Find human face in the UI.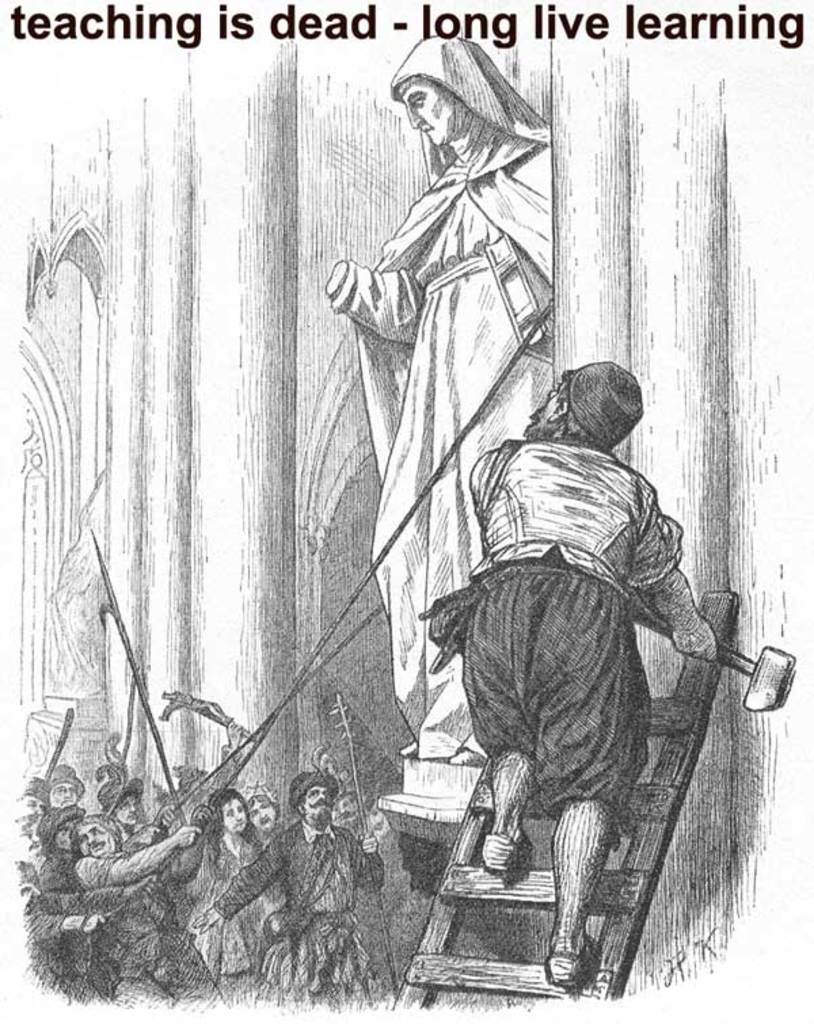
UI element at [x1=532, y1=382, x2=564, y2=416].
